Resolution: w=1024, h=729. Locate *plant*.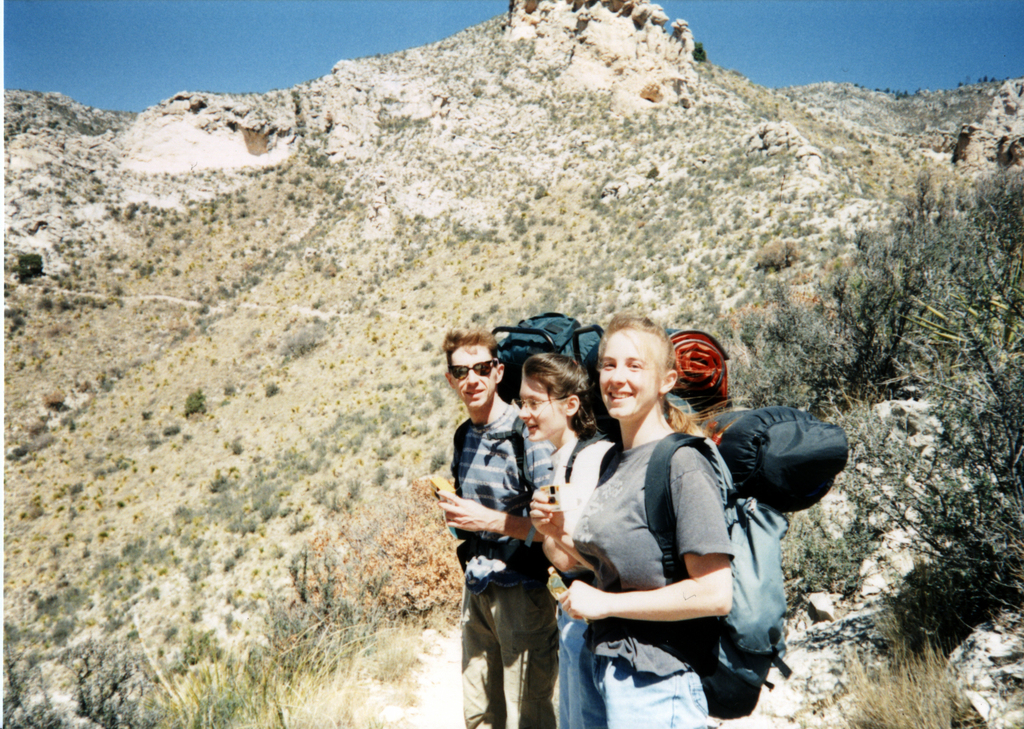
locate(104, 433, 116, 441).
